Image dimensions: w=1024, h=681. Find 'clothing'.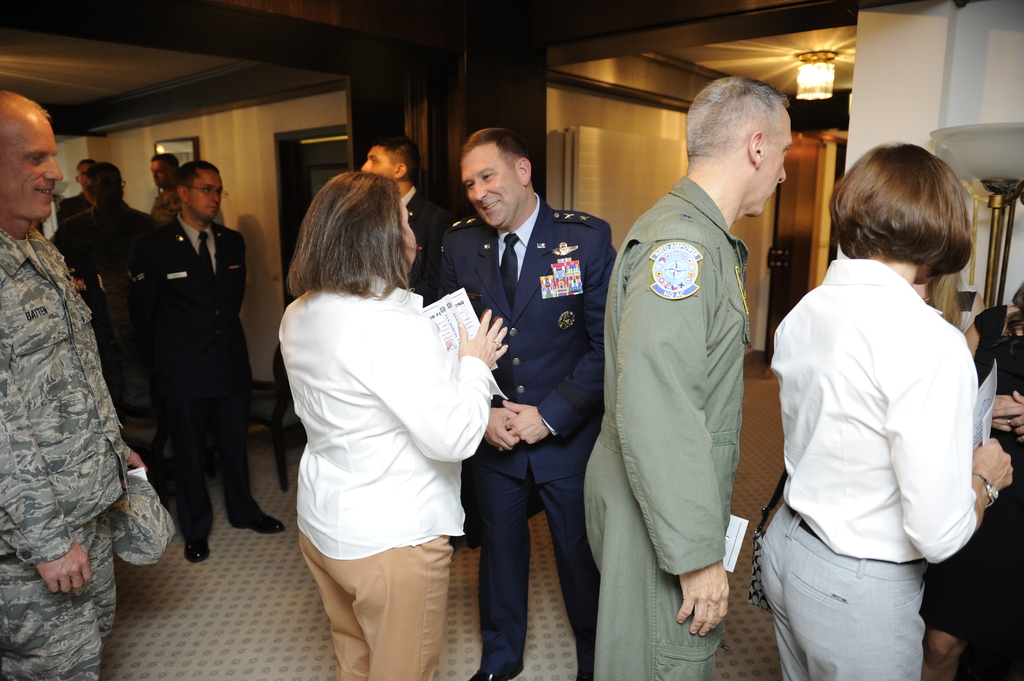
box=[0, 229, 137, 680].
